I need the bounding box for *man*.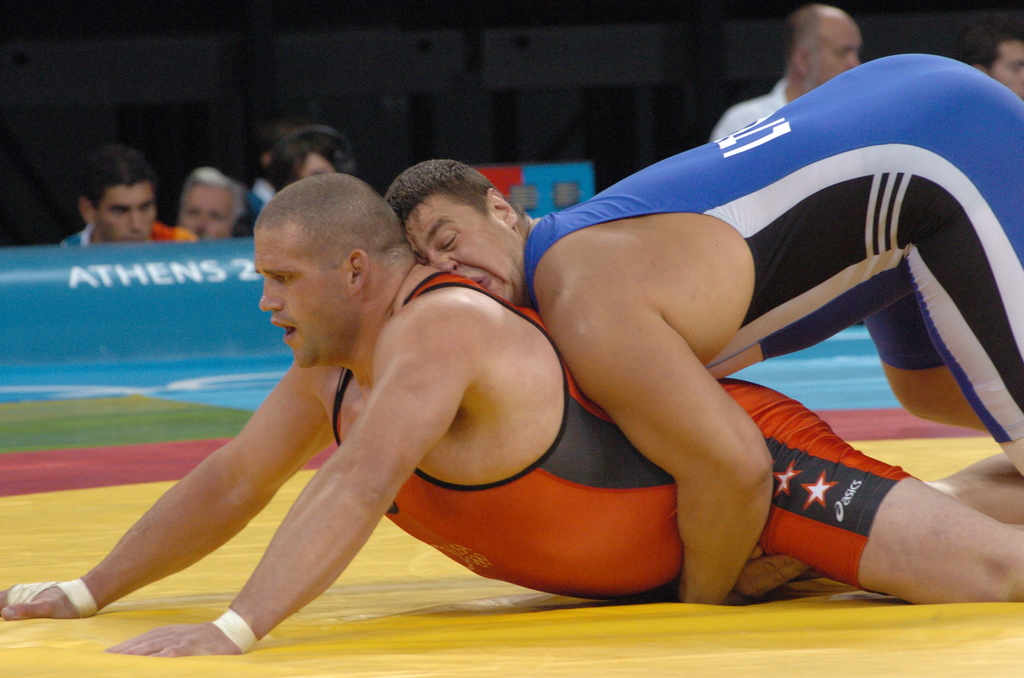
Here it is: <box>268,135,344,197</box>.
